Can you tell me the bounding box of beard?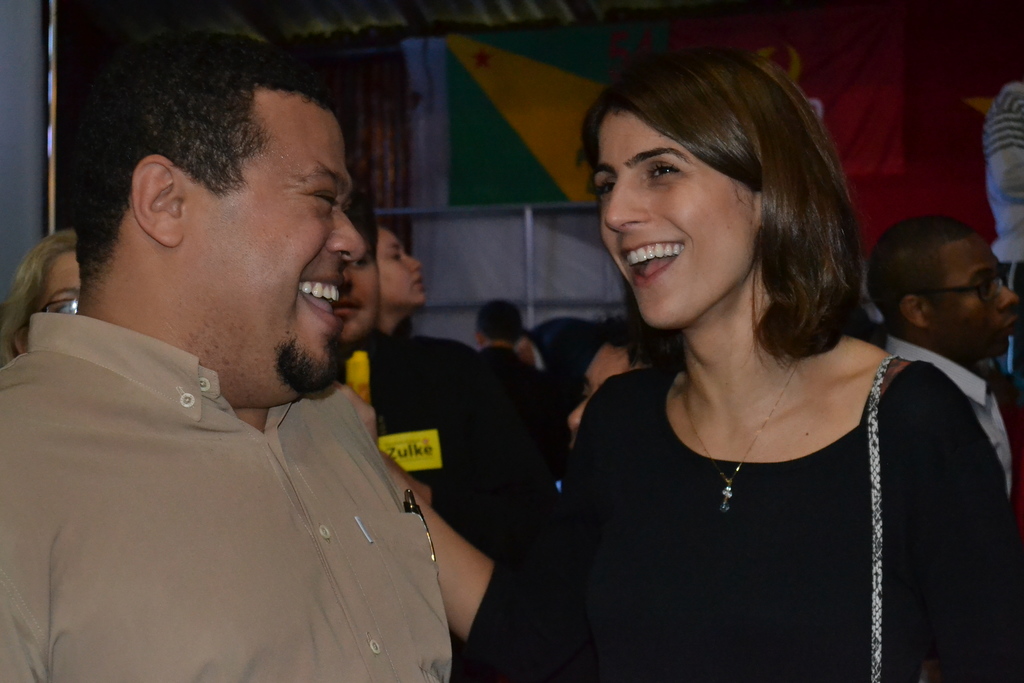
box(271, 327, 344, 392).
